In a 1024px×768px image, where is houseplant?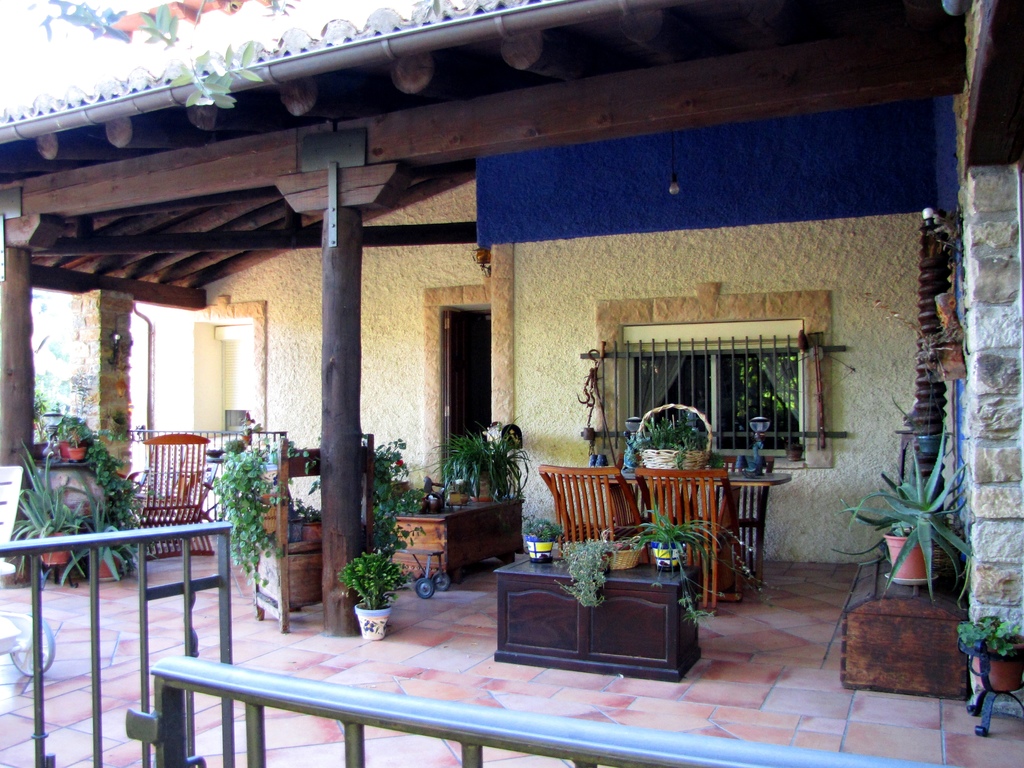
bbox=[43, 410, 99, 456].
